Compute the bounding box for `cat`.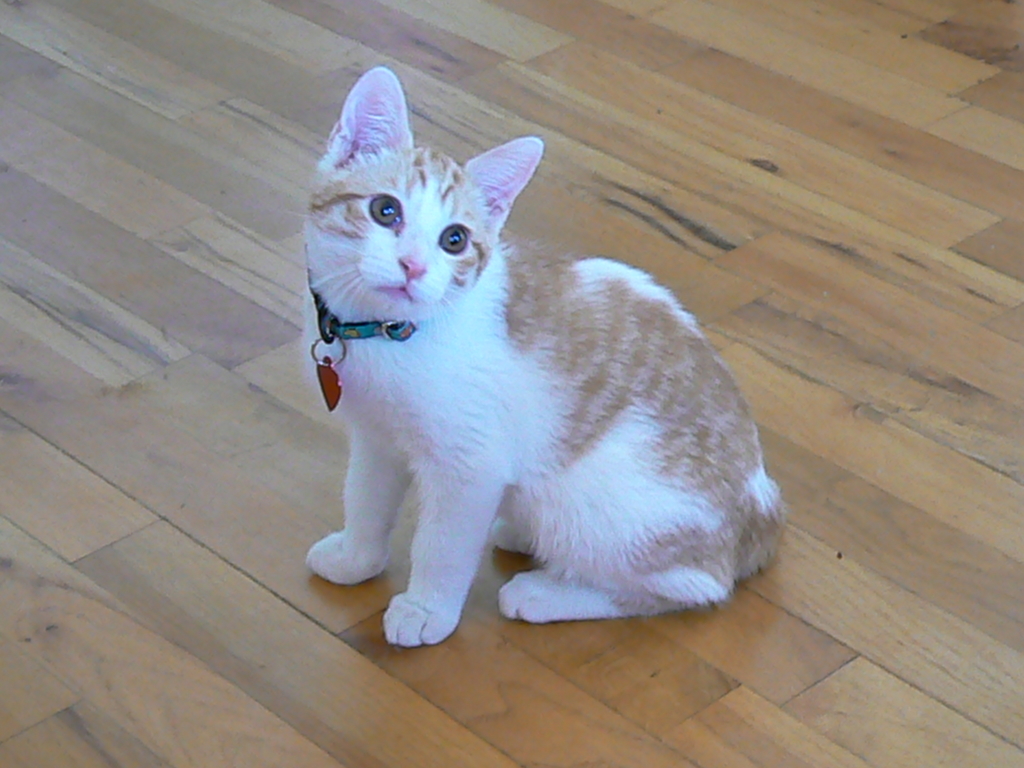
pyautogui.locateOnScreen(297, 57, 789, 653).
